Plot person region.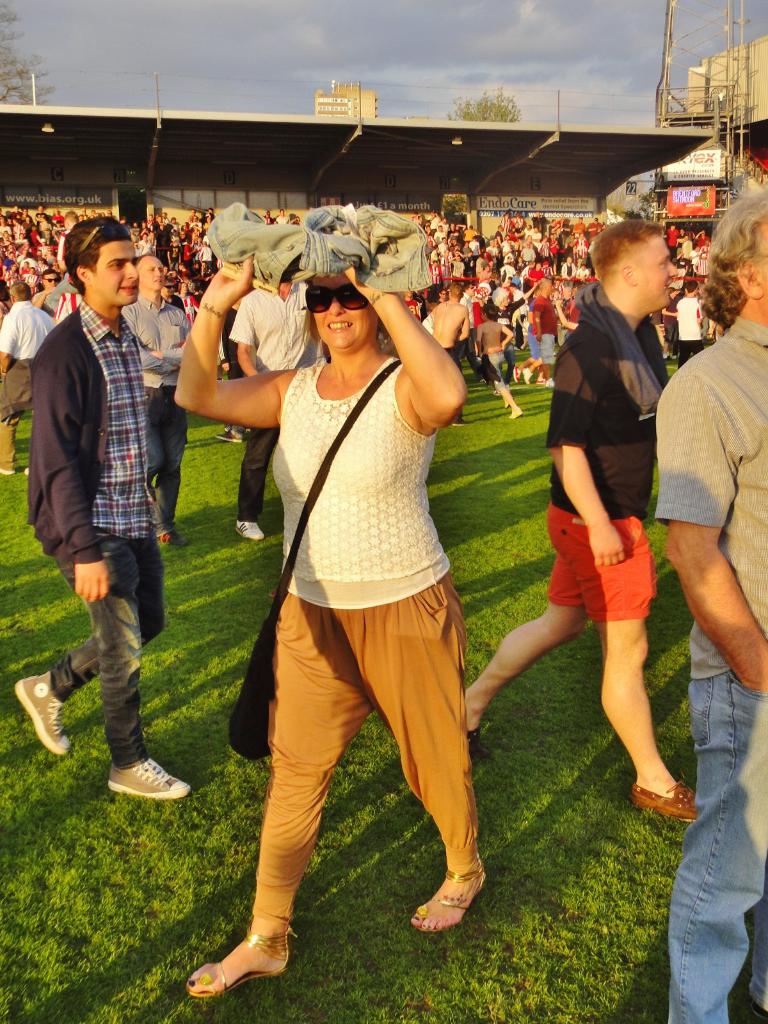
Plotted at {"x1": 639, "y1": 181, "x2": 767, "y2": 1023}.
